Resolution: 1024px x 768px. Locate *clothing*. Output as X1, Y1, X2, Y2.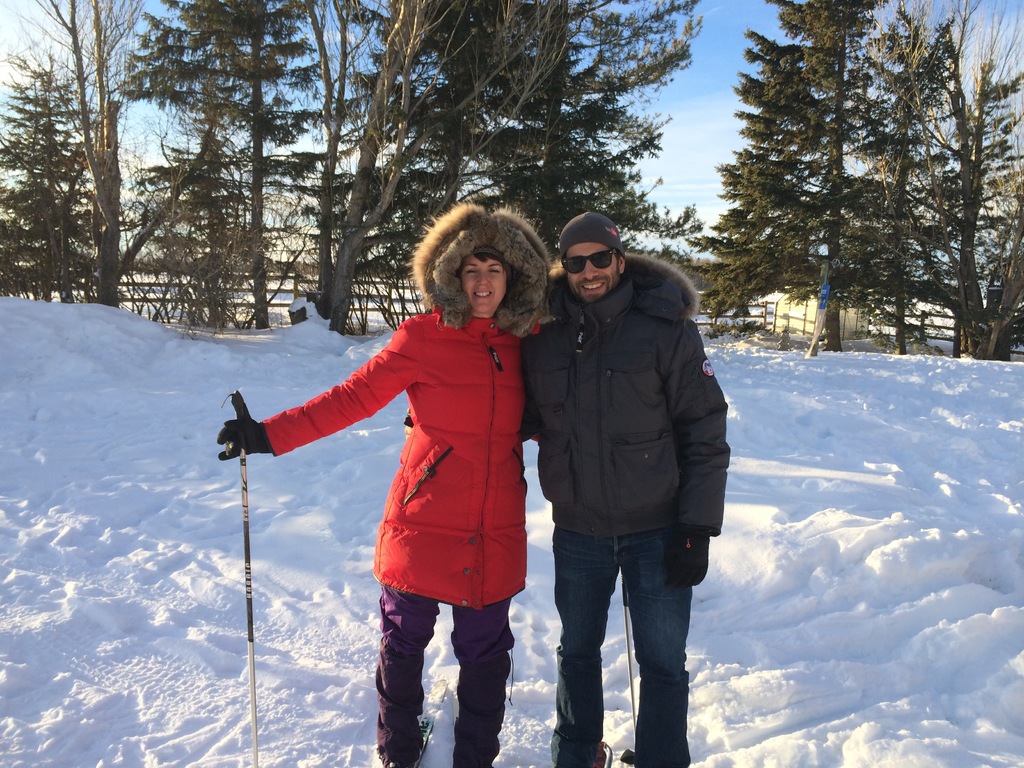
517, 250, 734, 767.
